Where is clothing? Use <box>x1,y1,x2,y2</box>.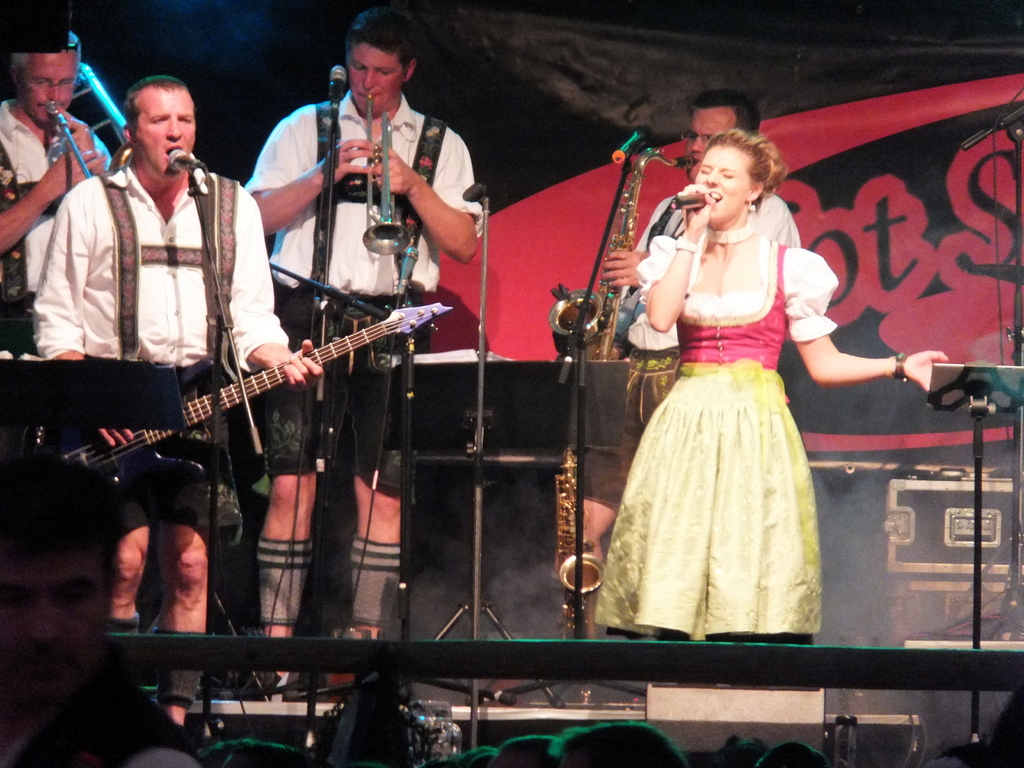
<box>31,163,291,552</box>.
